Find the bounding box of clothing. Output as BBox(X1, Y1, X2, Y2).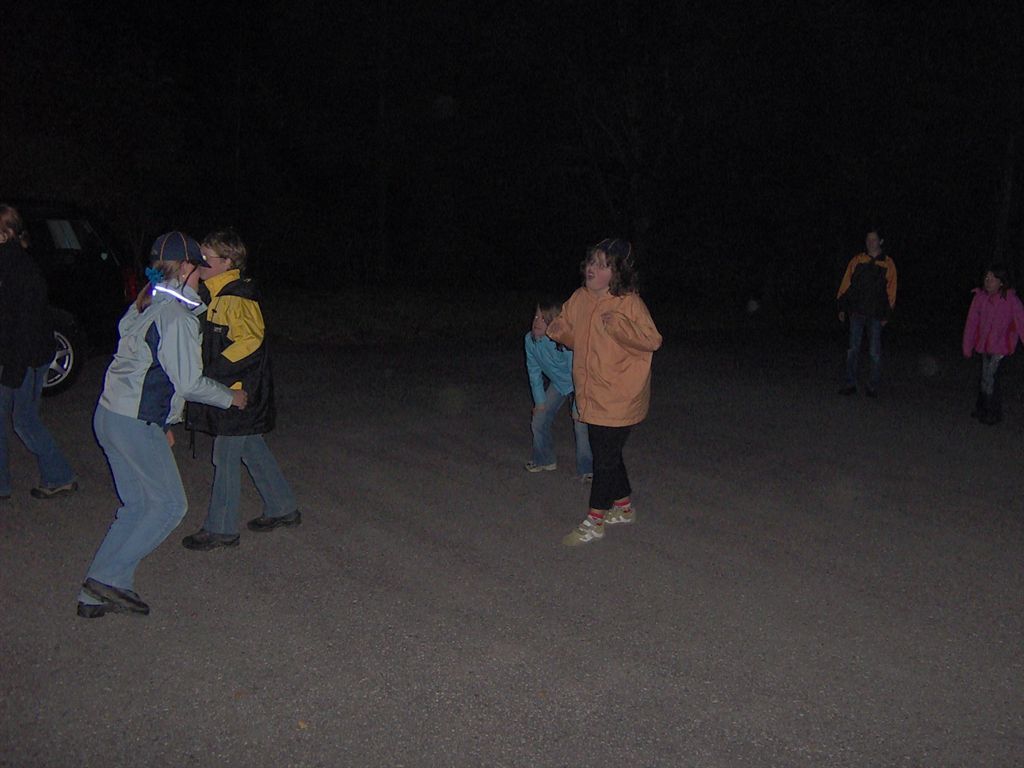
BBox(76, 263, 235, 608).
